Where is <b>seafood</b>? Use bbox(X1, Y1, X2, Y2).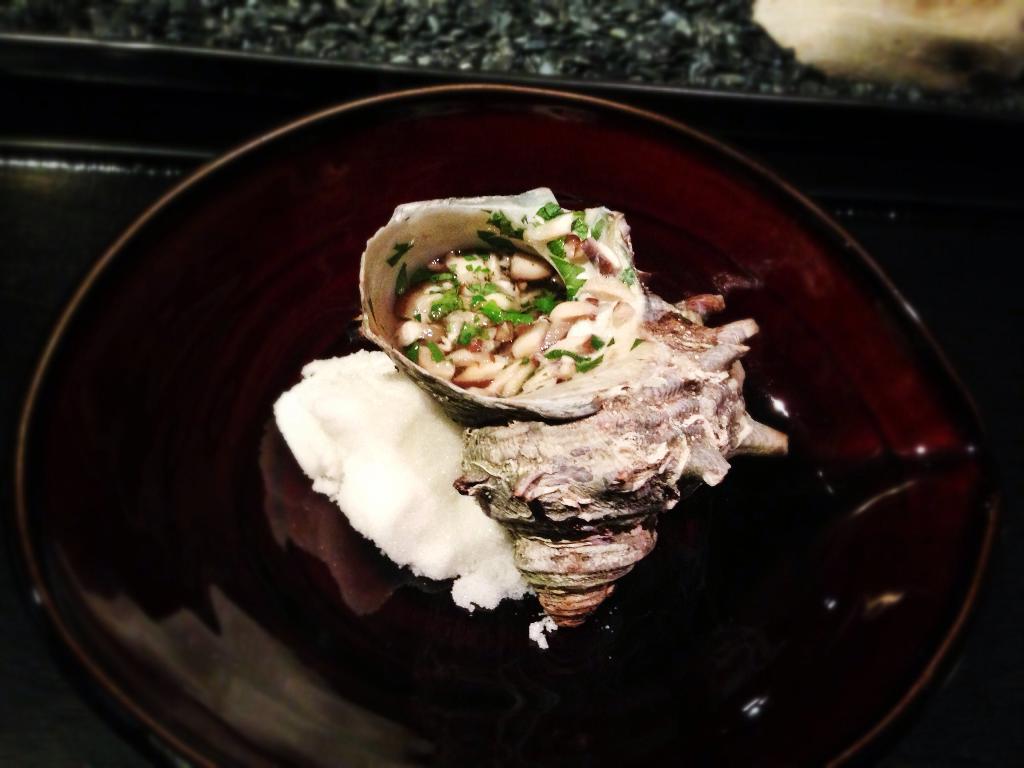
bbox(352, 182, 788, 626).
